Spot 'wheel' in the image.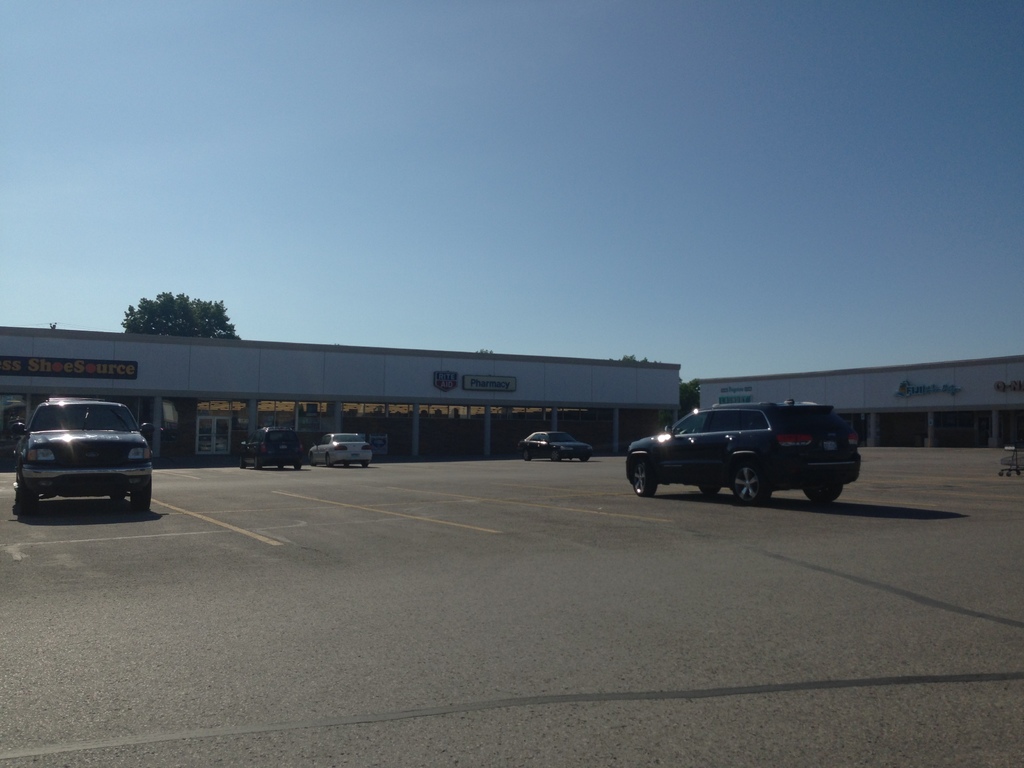
'wheel' found at 801, 479, 853, 504.
